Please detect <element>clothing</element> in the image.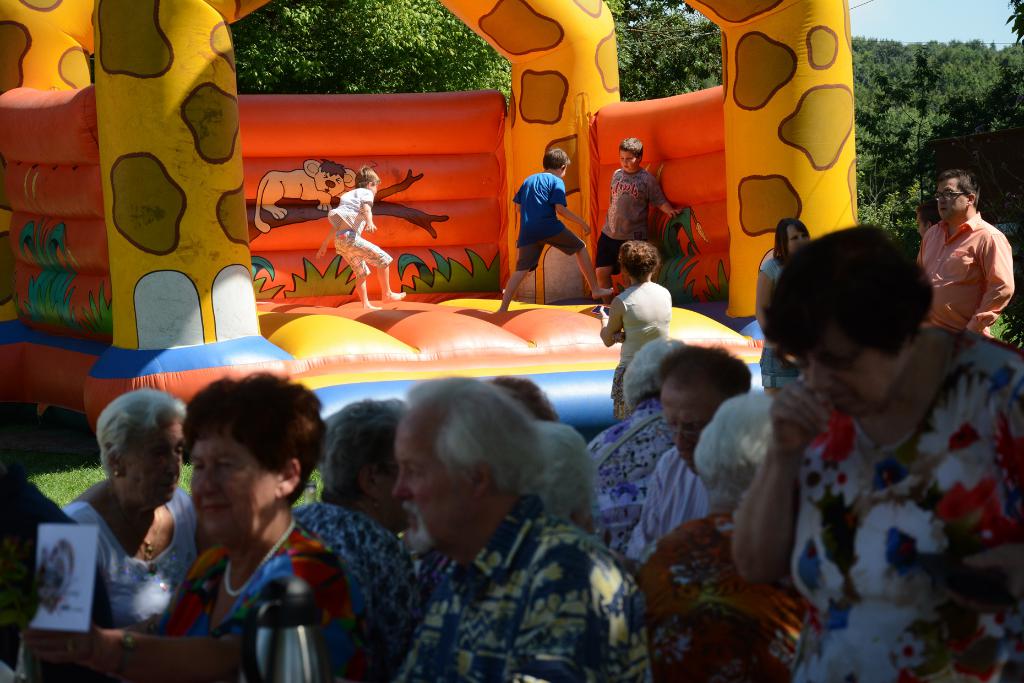
left=771, top=344, right=1022, bottom=682.
